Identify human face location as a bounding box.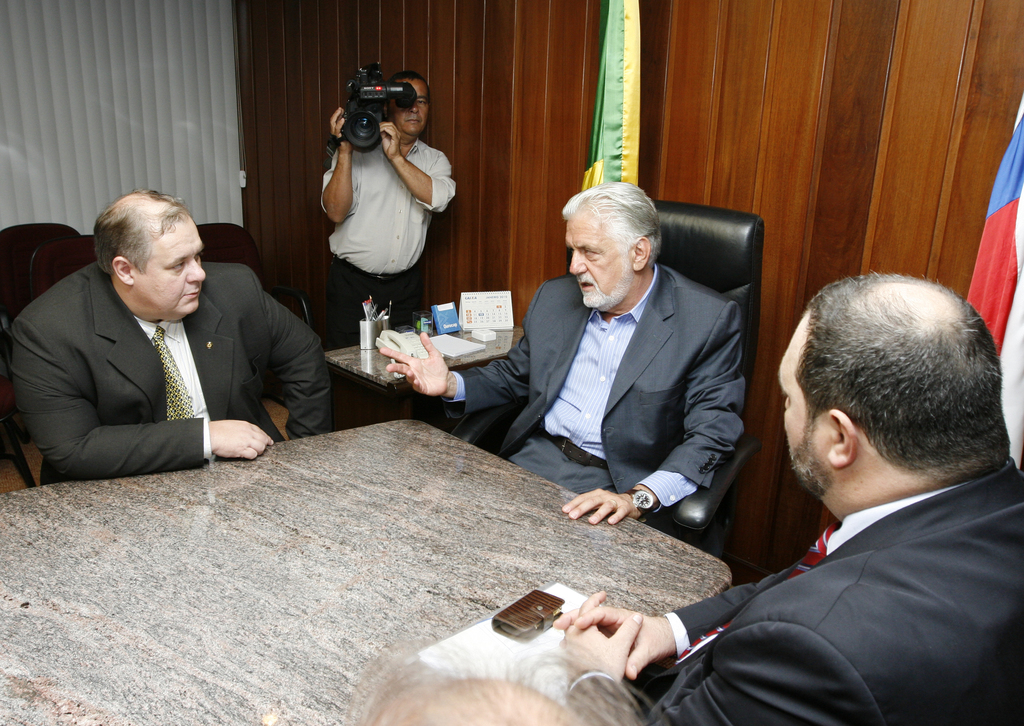
777, 342, 832, 497.
